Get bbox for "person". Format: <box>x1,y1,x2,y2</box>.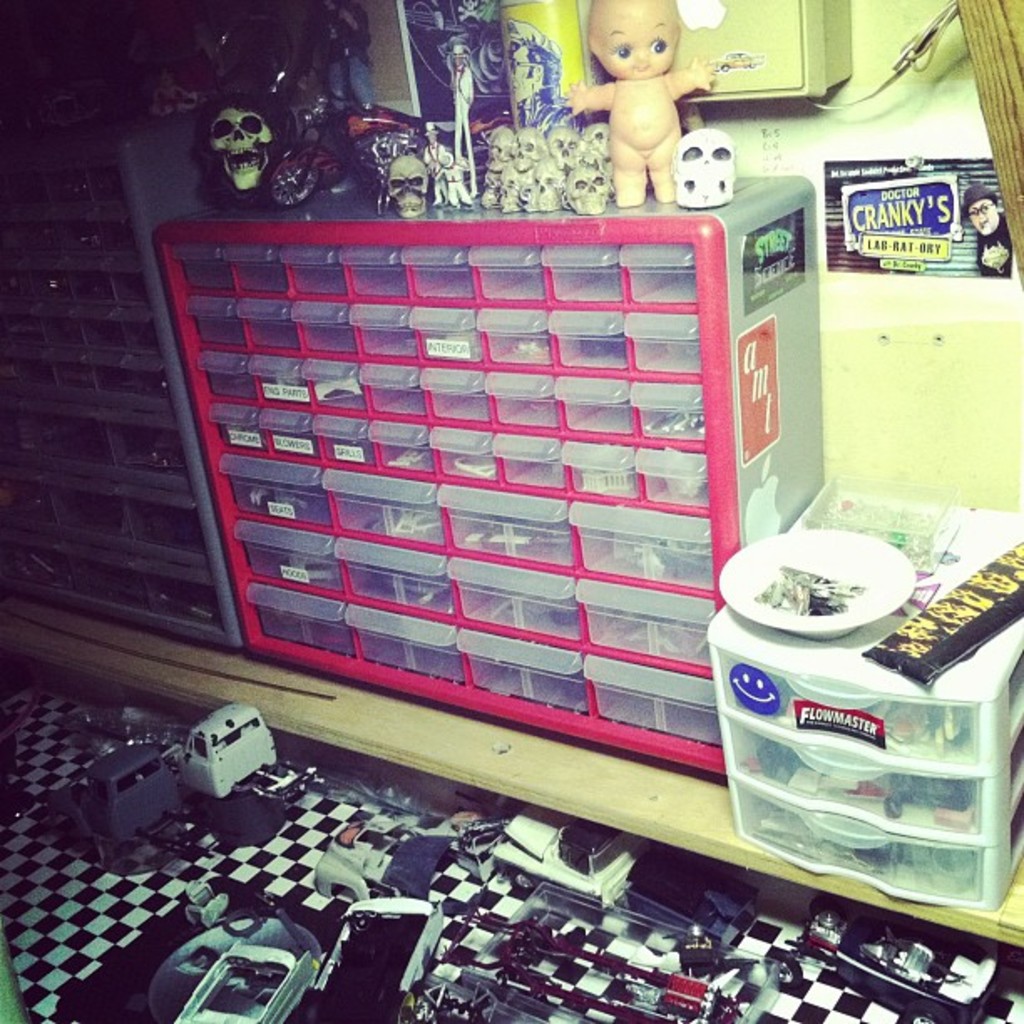
<box>542,28,740,214</box>.
